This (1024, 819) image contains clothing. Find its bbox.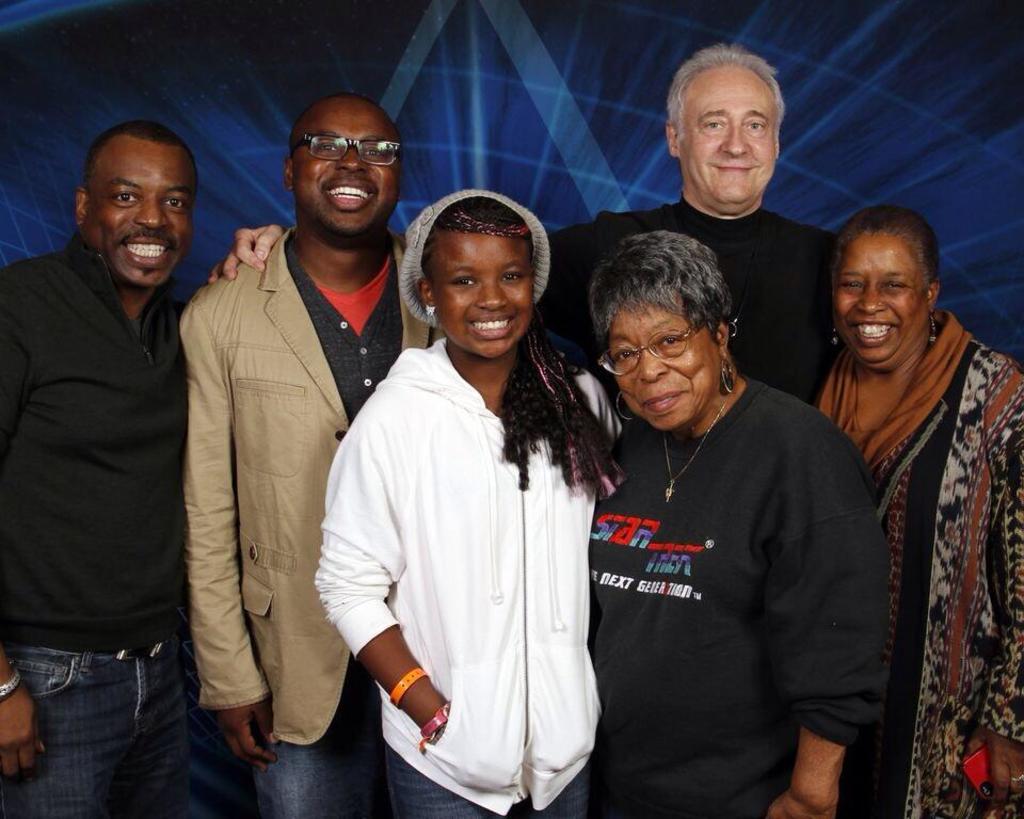
[0,235,238,818].
